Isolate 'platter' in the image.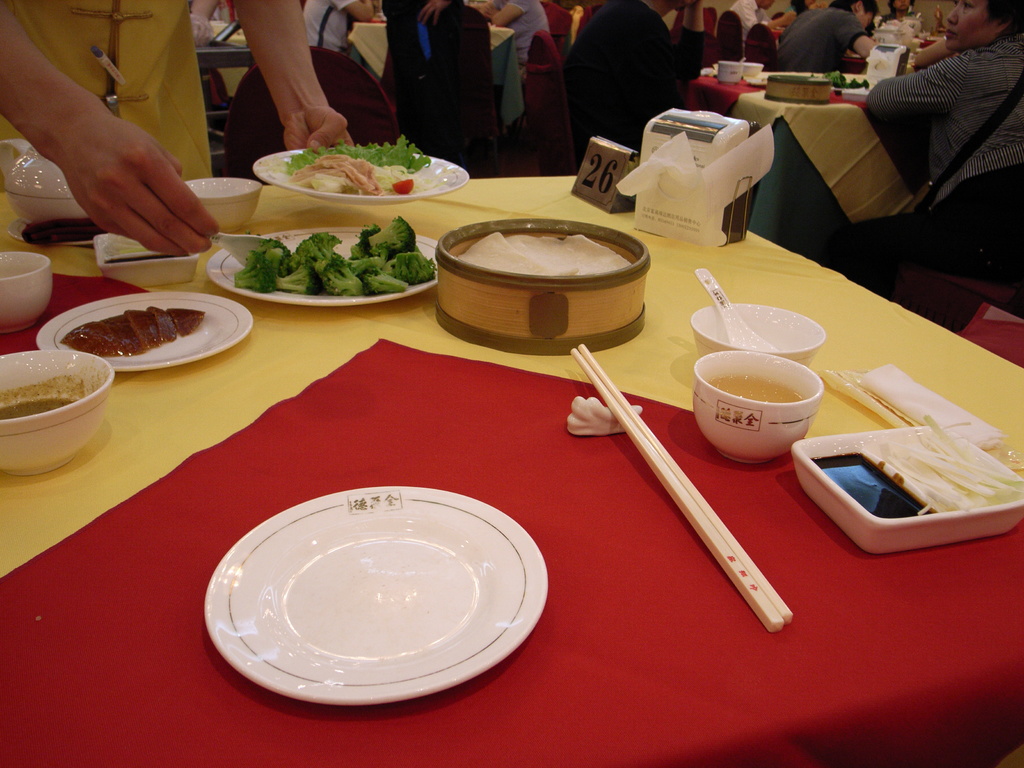
Isolated region: 81 303 222 358.
